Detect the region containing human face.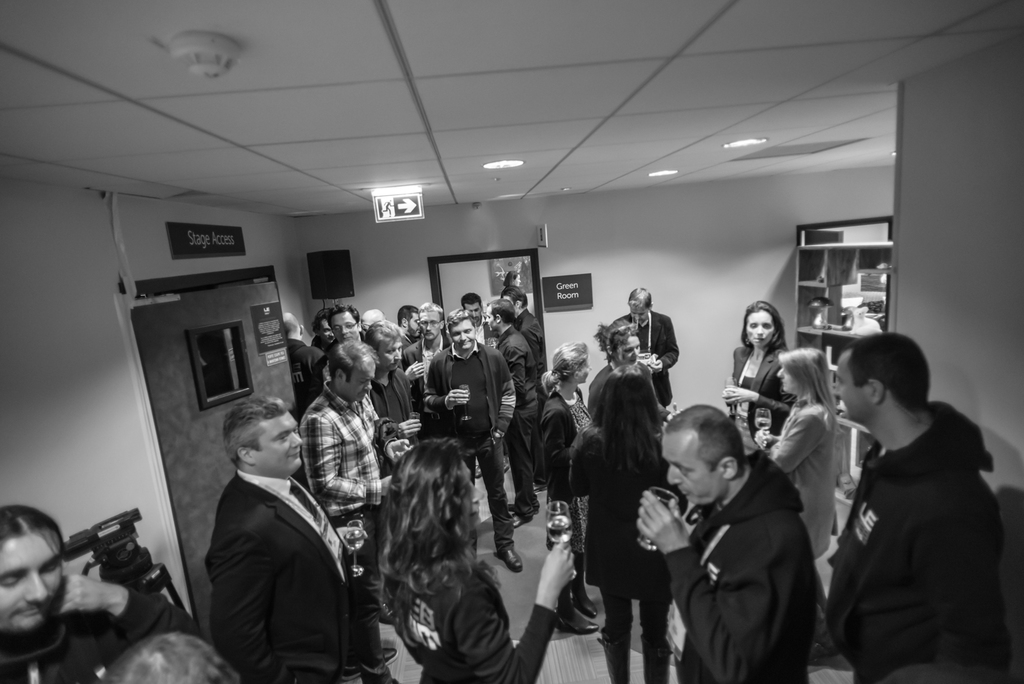
(451,318,477,353).
